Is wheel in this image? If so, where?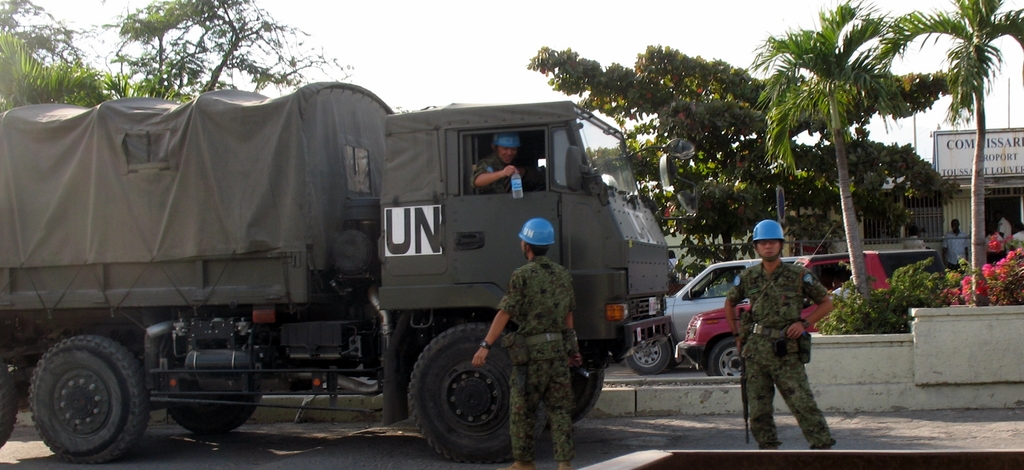
Yes, at pyautogui.locateOnScreen(159, 392, 261, 434).
